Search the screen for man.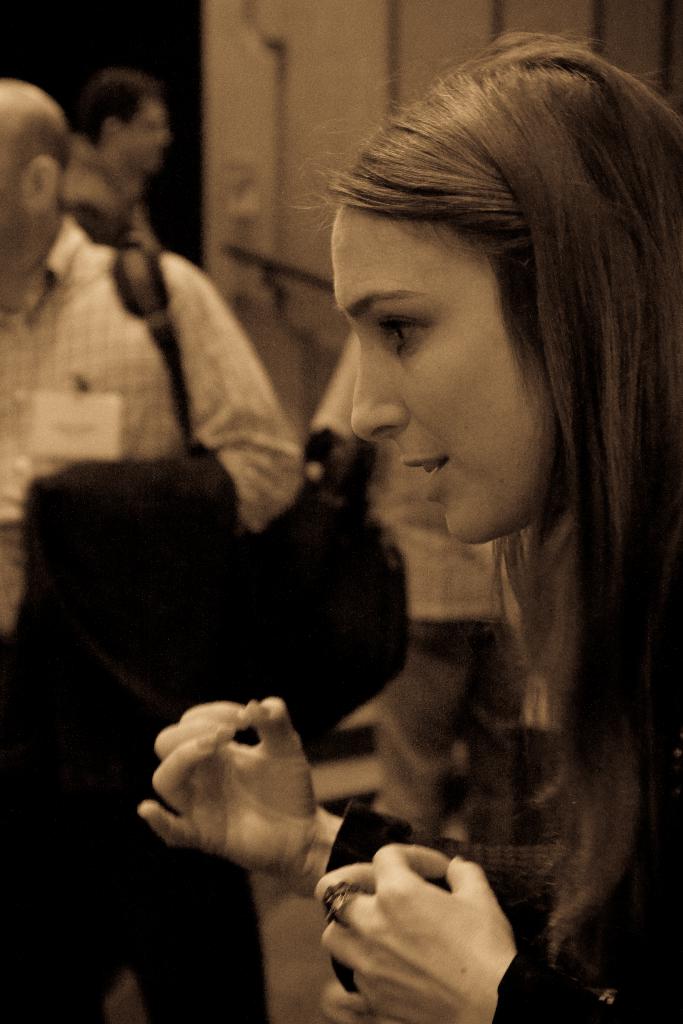
Found at {"left": 0, "top": 79, "right": 298, "bottom": 1023}.
